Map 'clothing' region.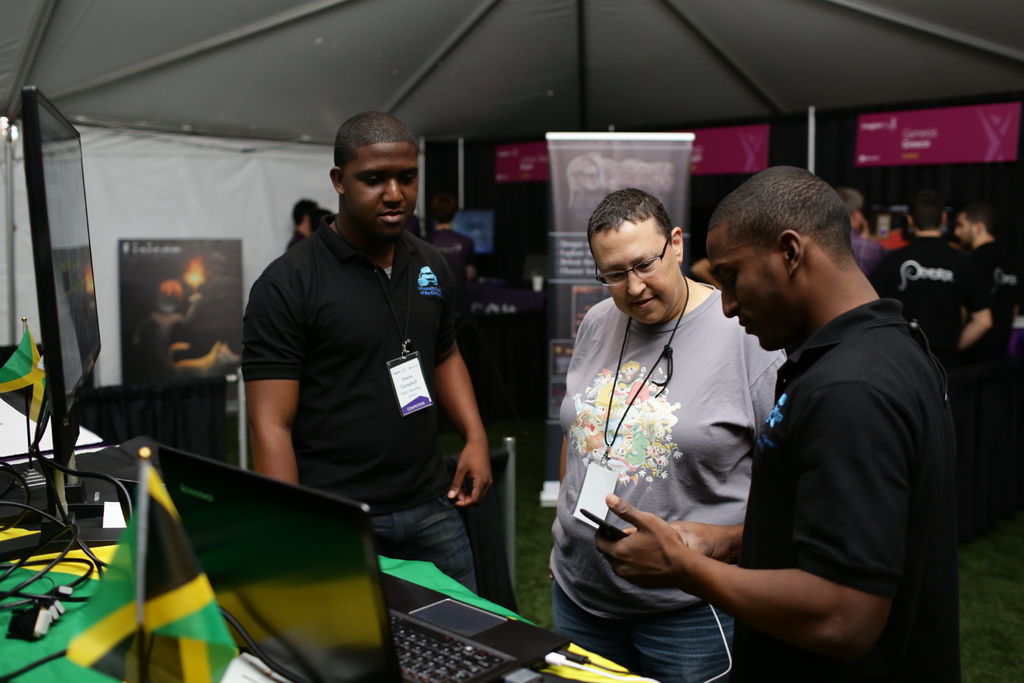
Mapped to select_region(542, 277, 783, 682).
